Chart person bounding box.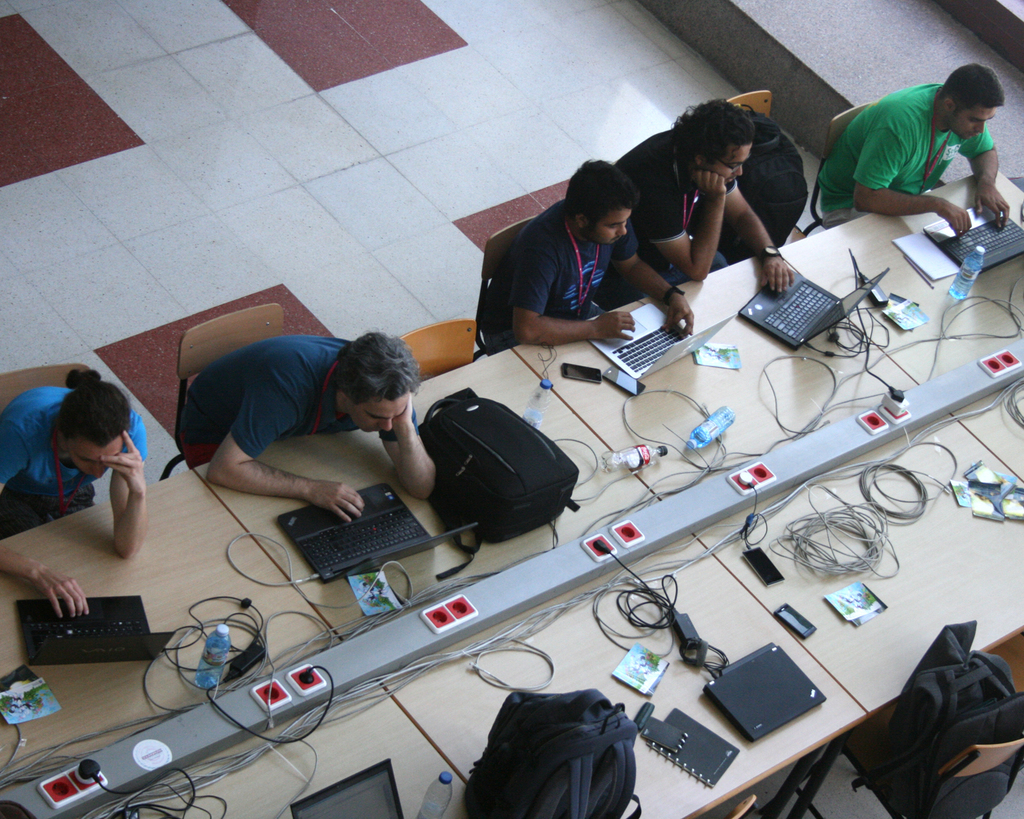
Charted: (left=816, top=58, right=1008, bottom=235).
